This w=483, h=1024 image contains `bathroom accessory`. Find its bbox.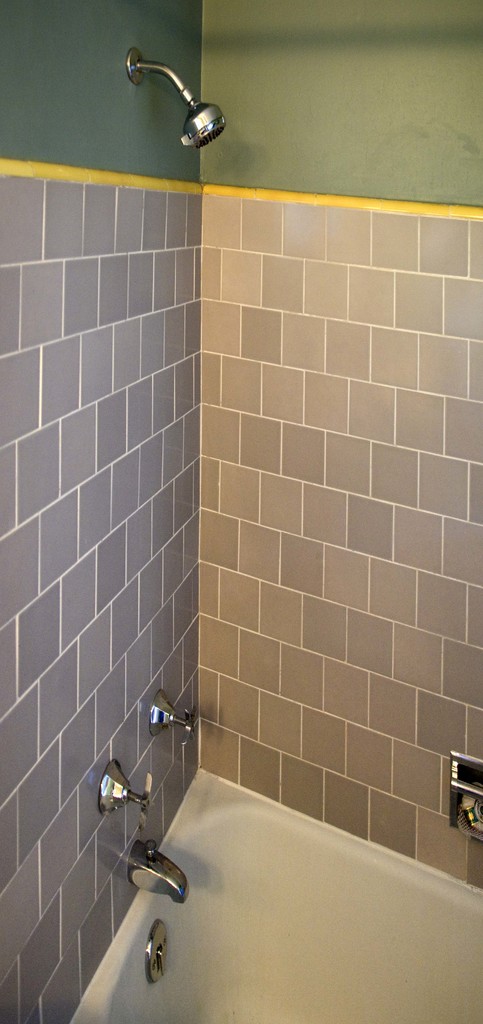
92/739/146/836.
